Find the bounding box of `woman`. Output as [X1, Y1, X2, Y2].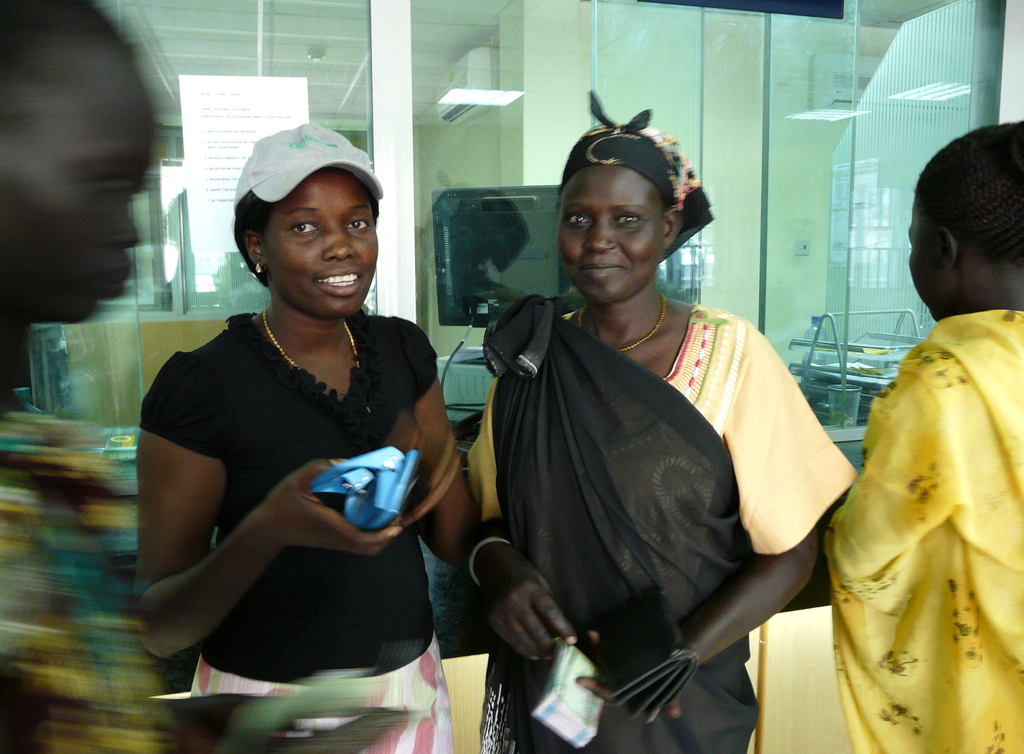
[819, 117, 1023, 753].
